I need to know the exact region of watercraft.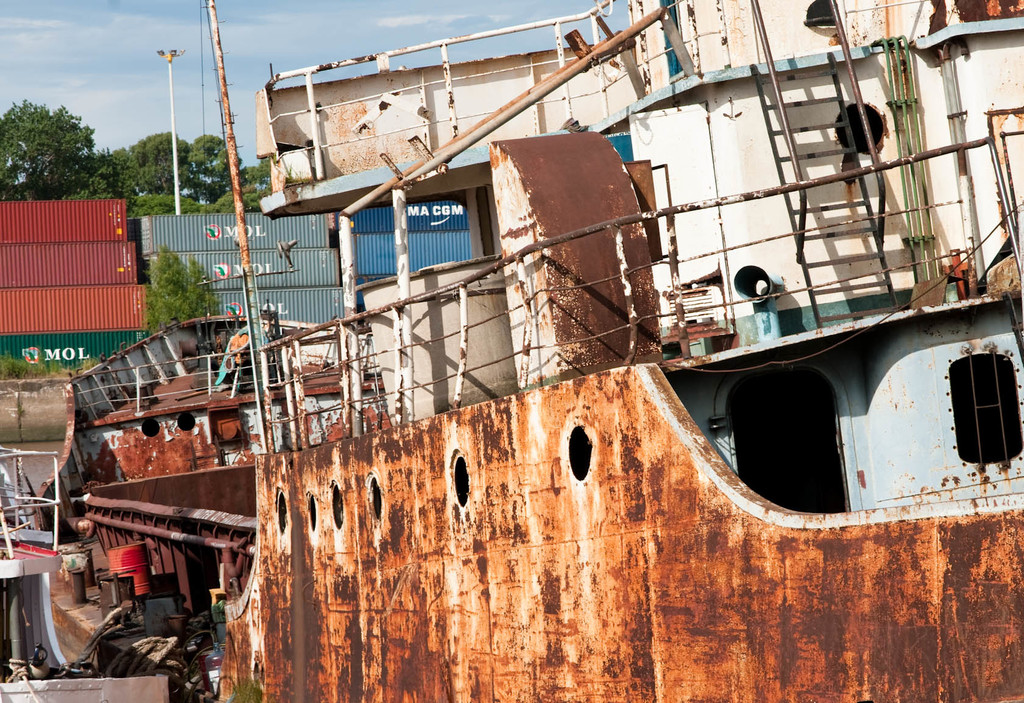
Region: bbox=(0, 0, 1020, 702).
